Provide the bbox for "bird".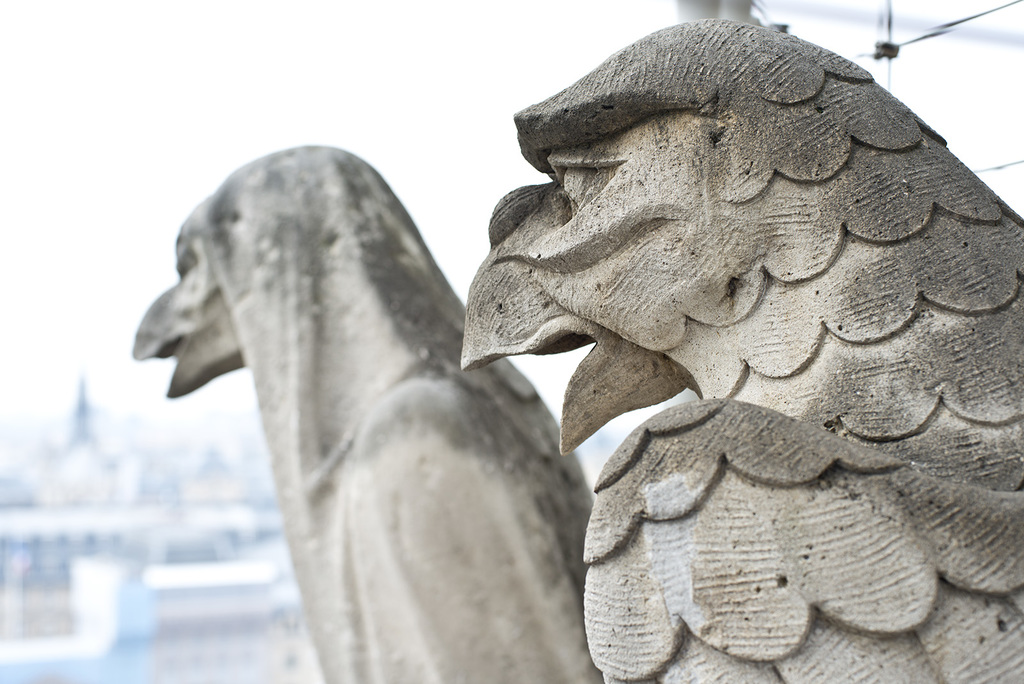
[x1=125, y1=143, x2=595, y2=683].
